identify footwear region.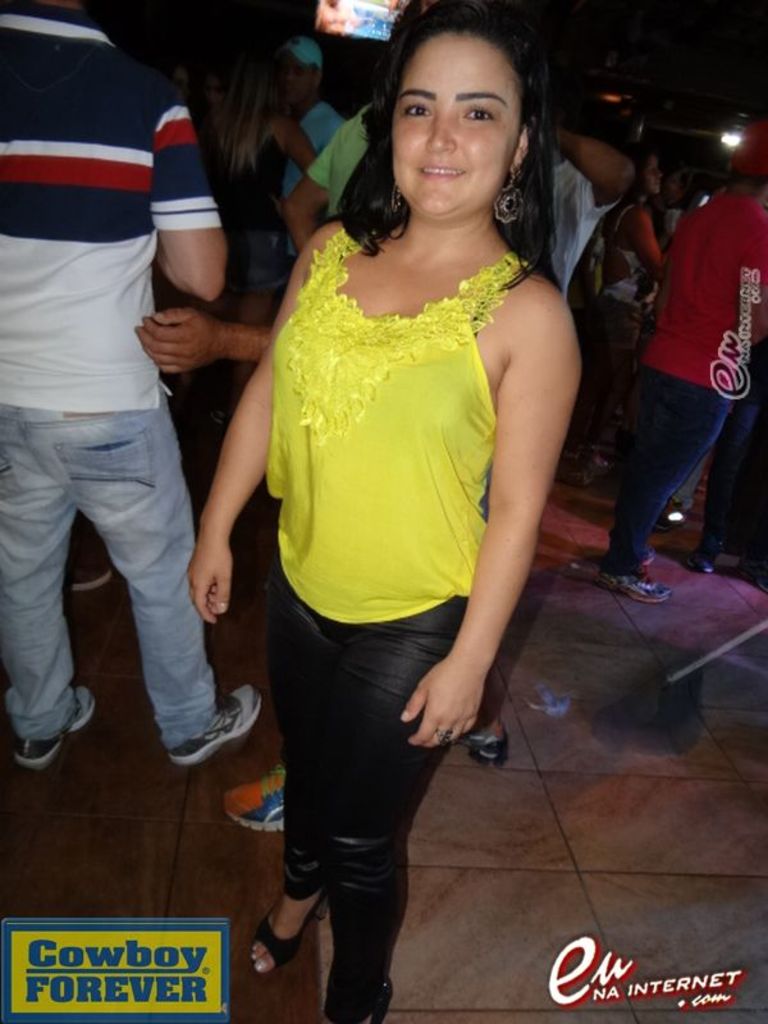
Region: box(595, 567, 671, 605).
